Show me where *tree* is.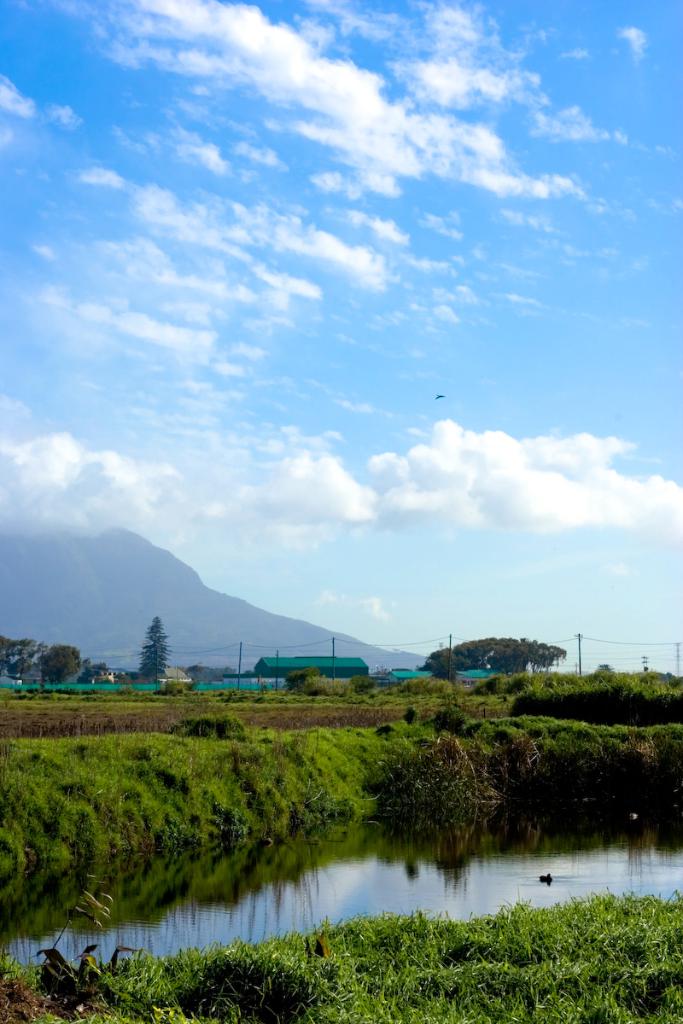
*tree* is at [0,635,50,675].
